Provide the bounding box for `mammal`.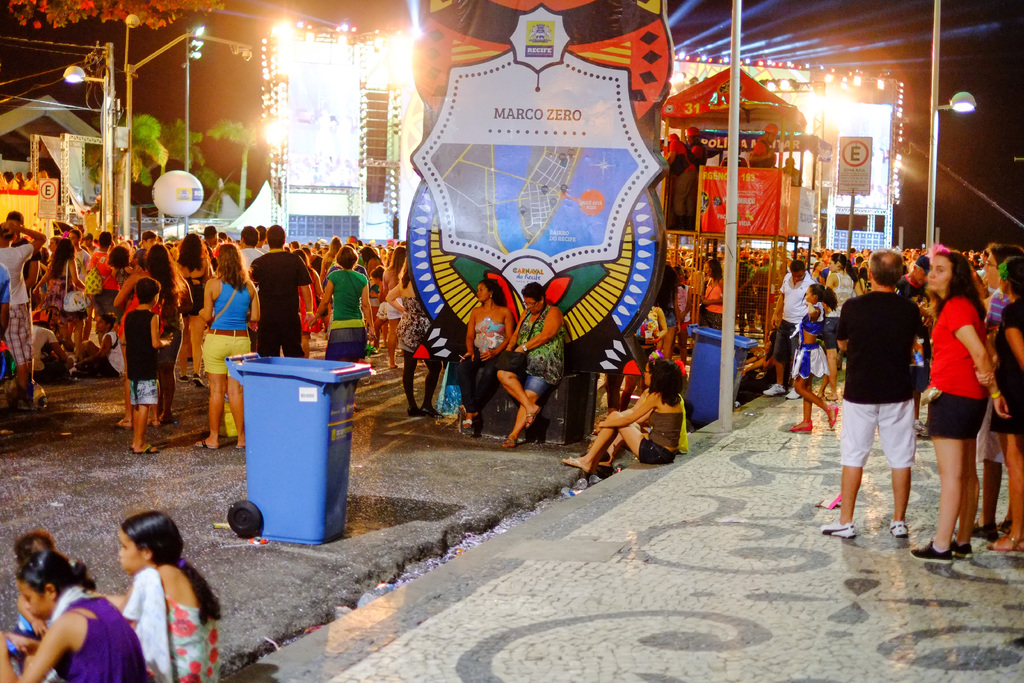
4,169,17,187.
